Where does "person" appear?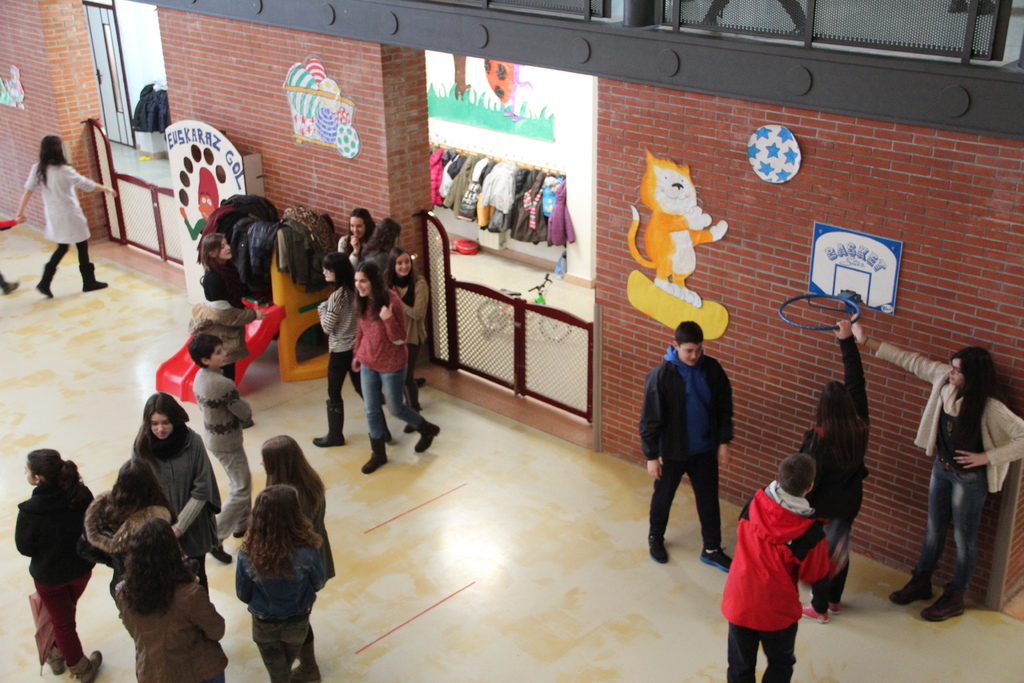
Appears at <bbox>338, 208, 373, 270</bbox>.
